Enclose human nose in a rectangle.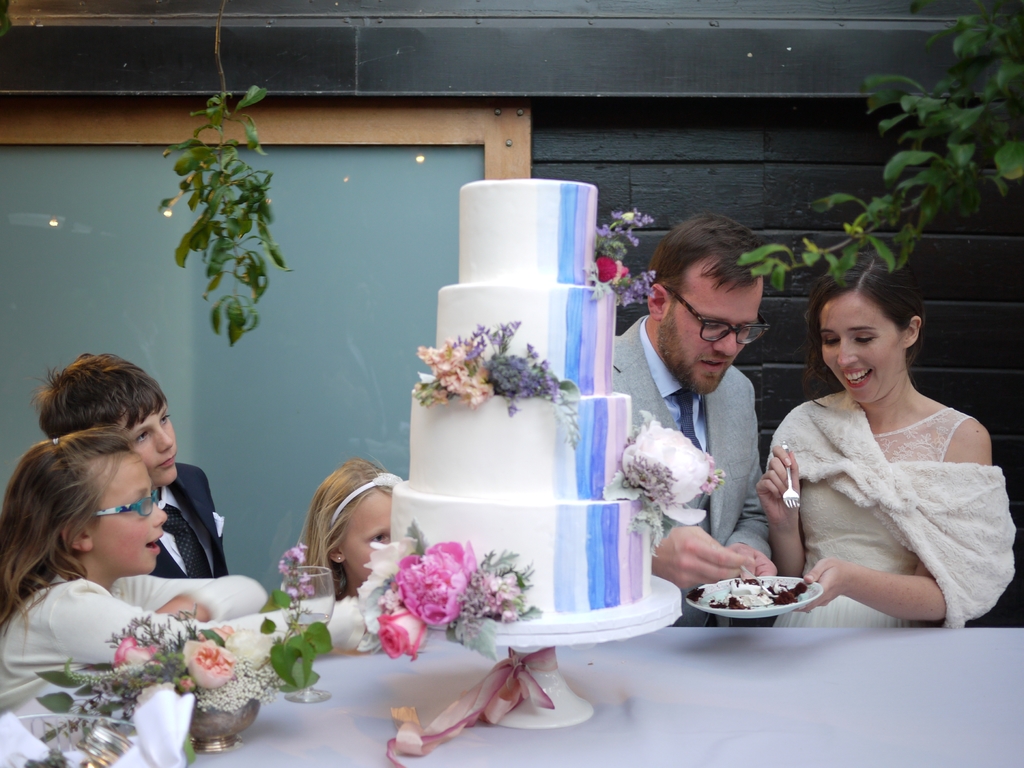
[left=710, top=331, right=738, bottom=359].
